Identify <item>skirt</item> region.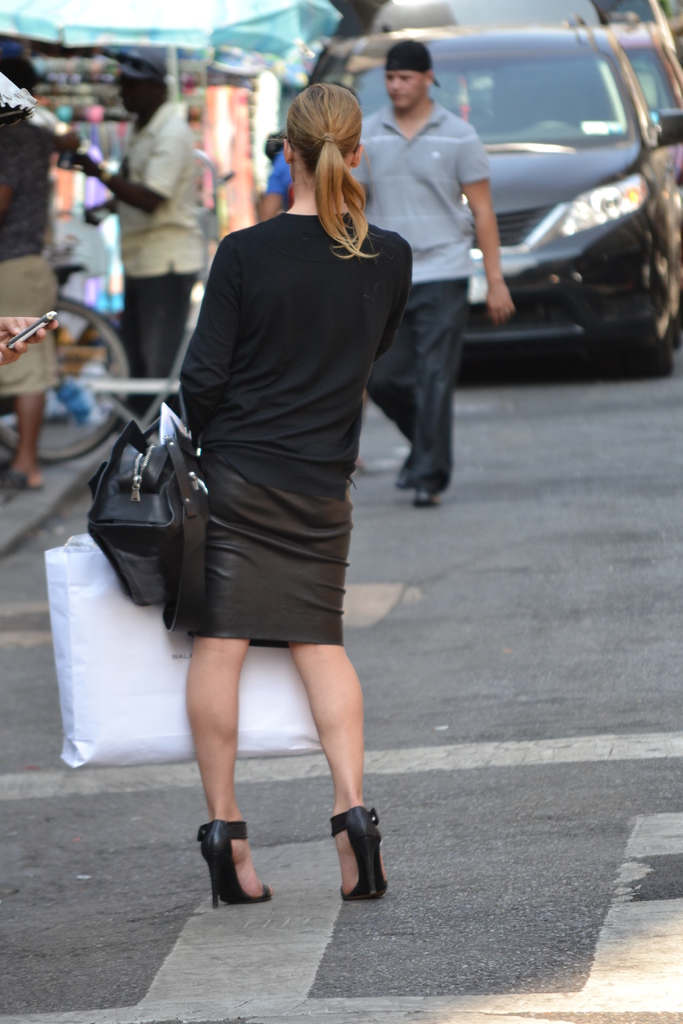
Region: bbox(165, 460, 360, 652).
